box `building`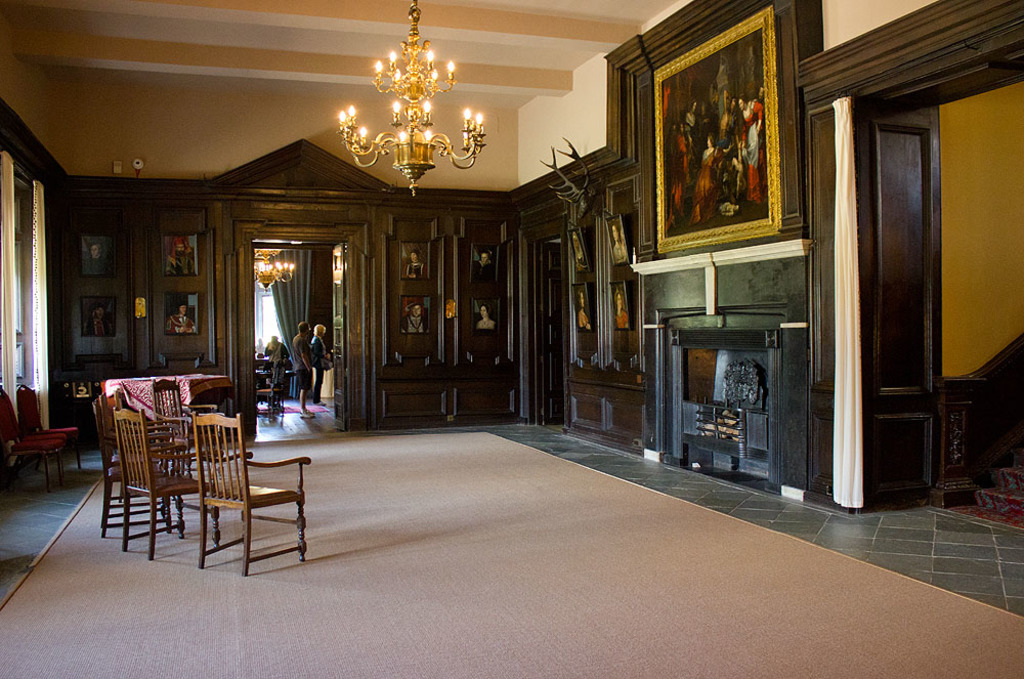
[x1=0, y1=0, x2=1023, y2=678]
